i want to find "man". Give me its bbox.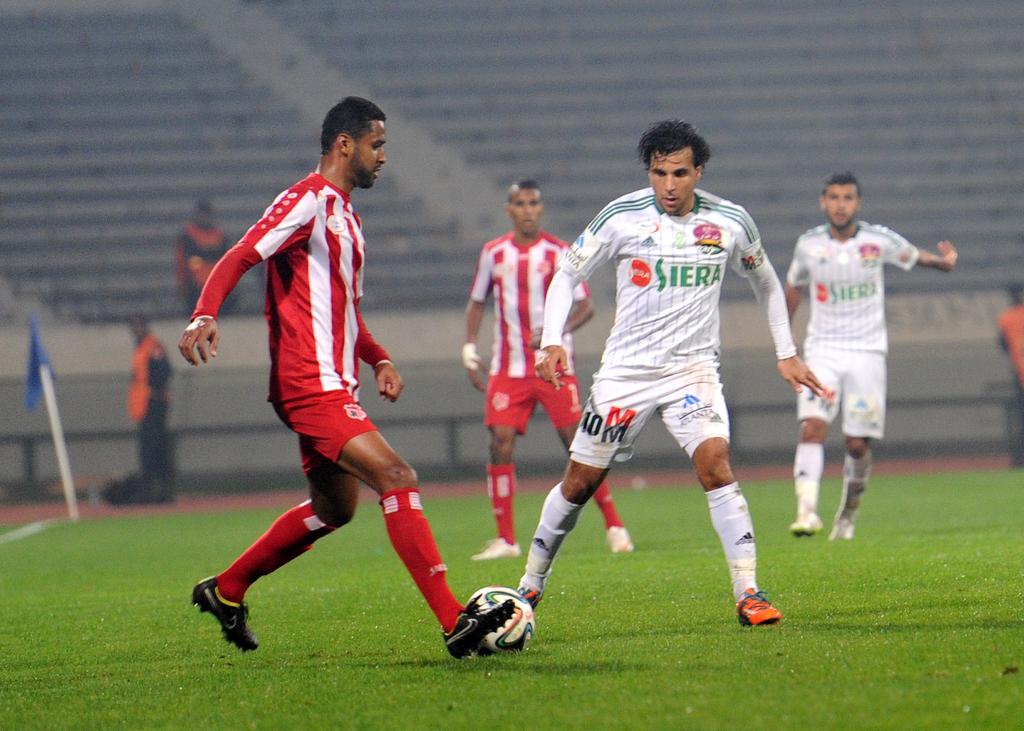
<box>460,181,636,559</box>.
